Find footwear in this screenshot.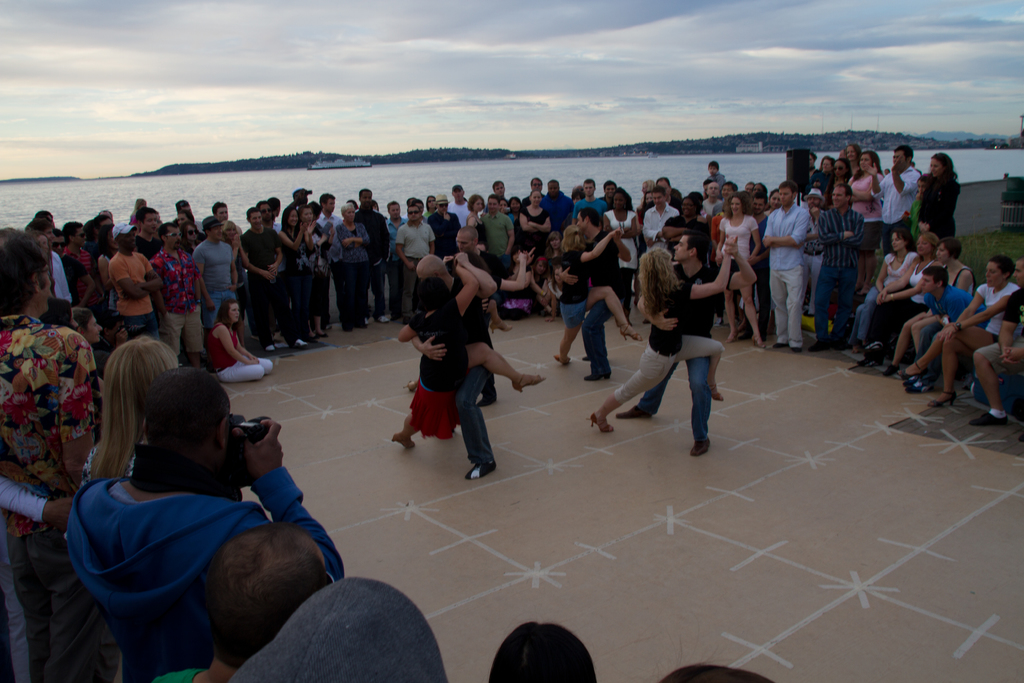
The bounding box for footwear is rect(791, 347, 803, 353).
